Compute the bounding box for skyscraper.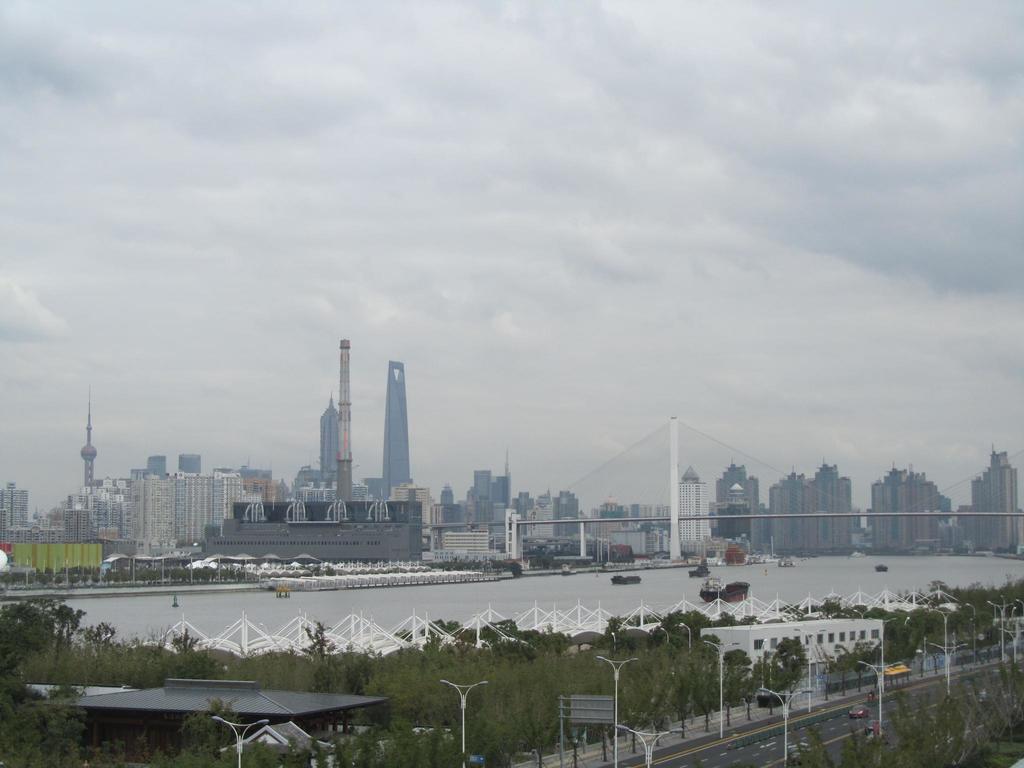
left=319, top=388, right=353, bottom=484.
